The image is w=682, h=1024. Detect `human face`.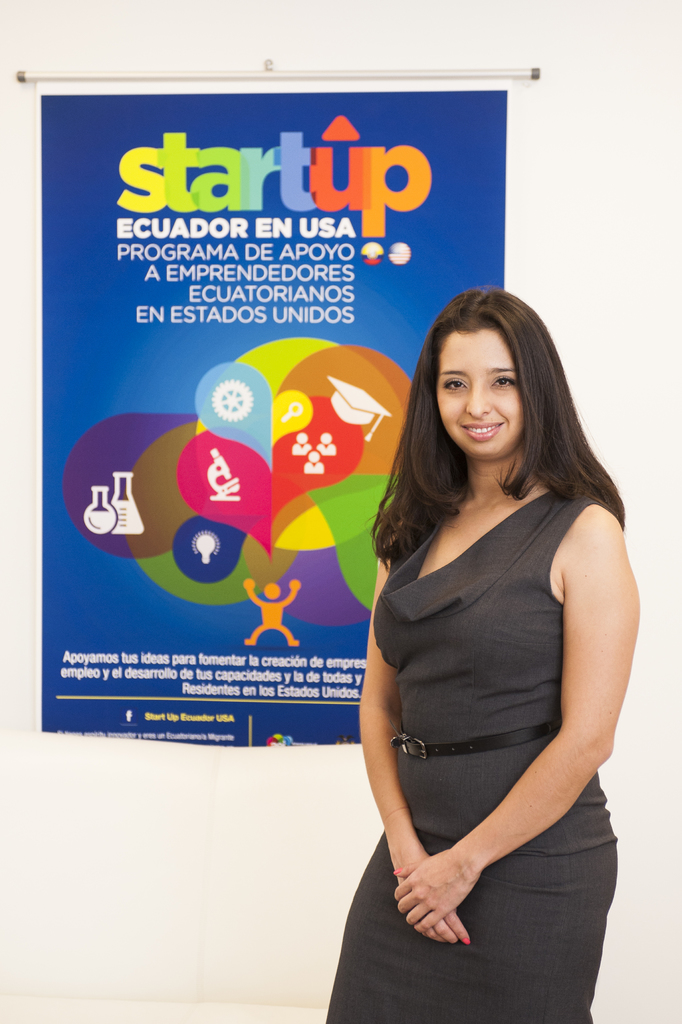
Detection: bbox=[437, 329, 522, 462].
